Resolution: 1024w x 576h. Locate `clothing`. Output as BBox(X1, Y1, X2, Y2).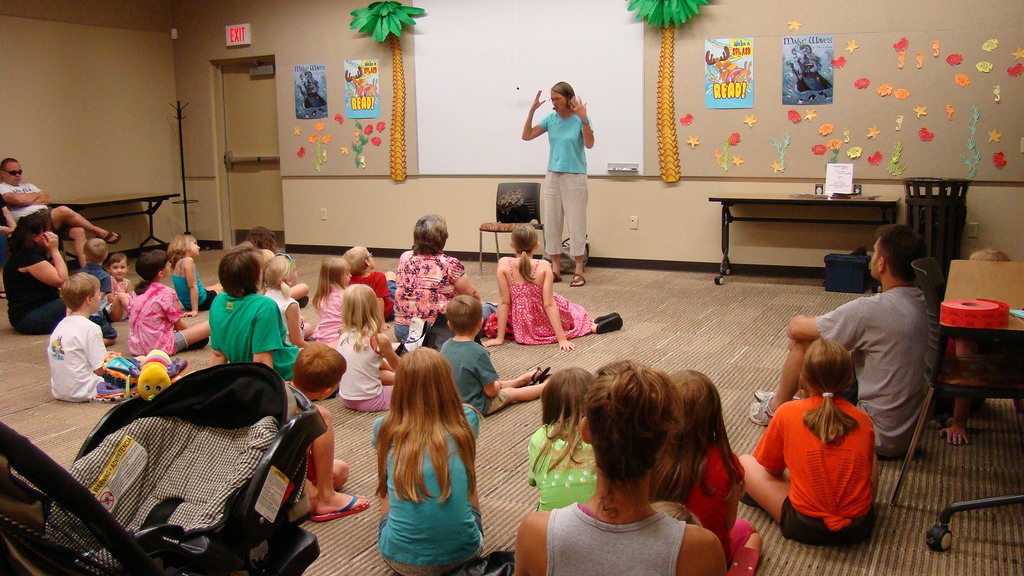
BBox(346, 271, 393, 323).
